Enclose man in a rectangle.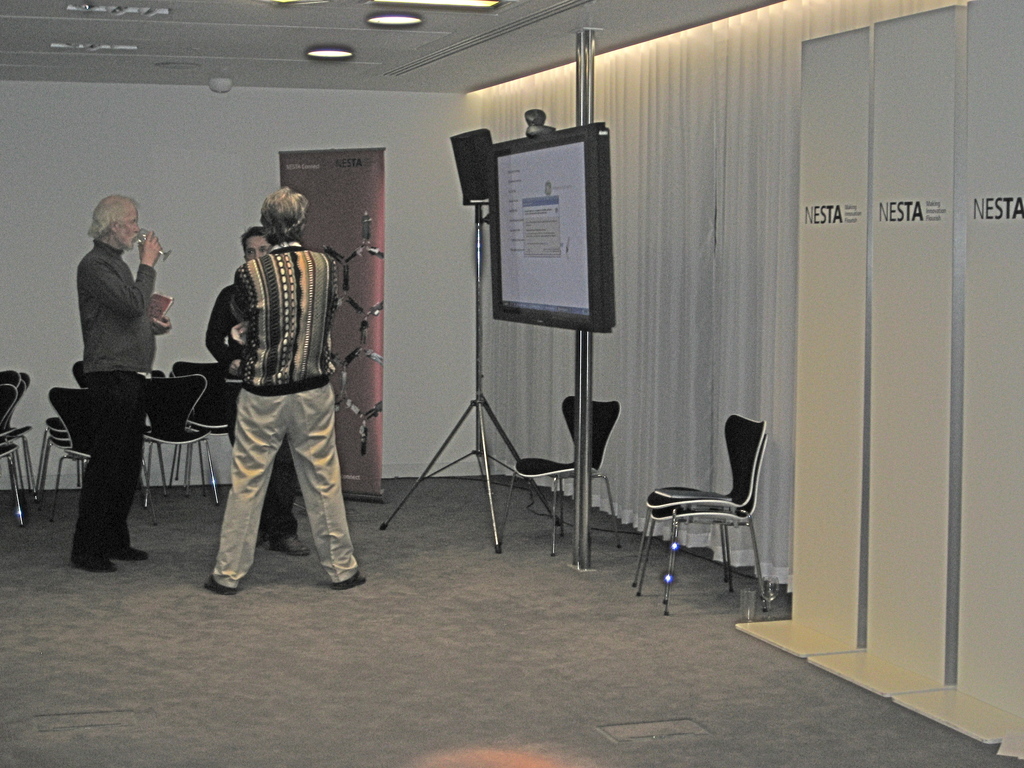
BBox(202, 185, 364, 597).
